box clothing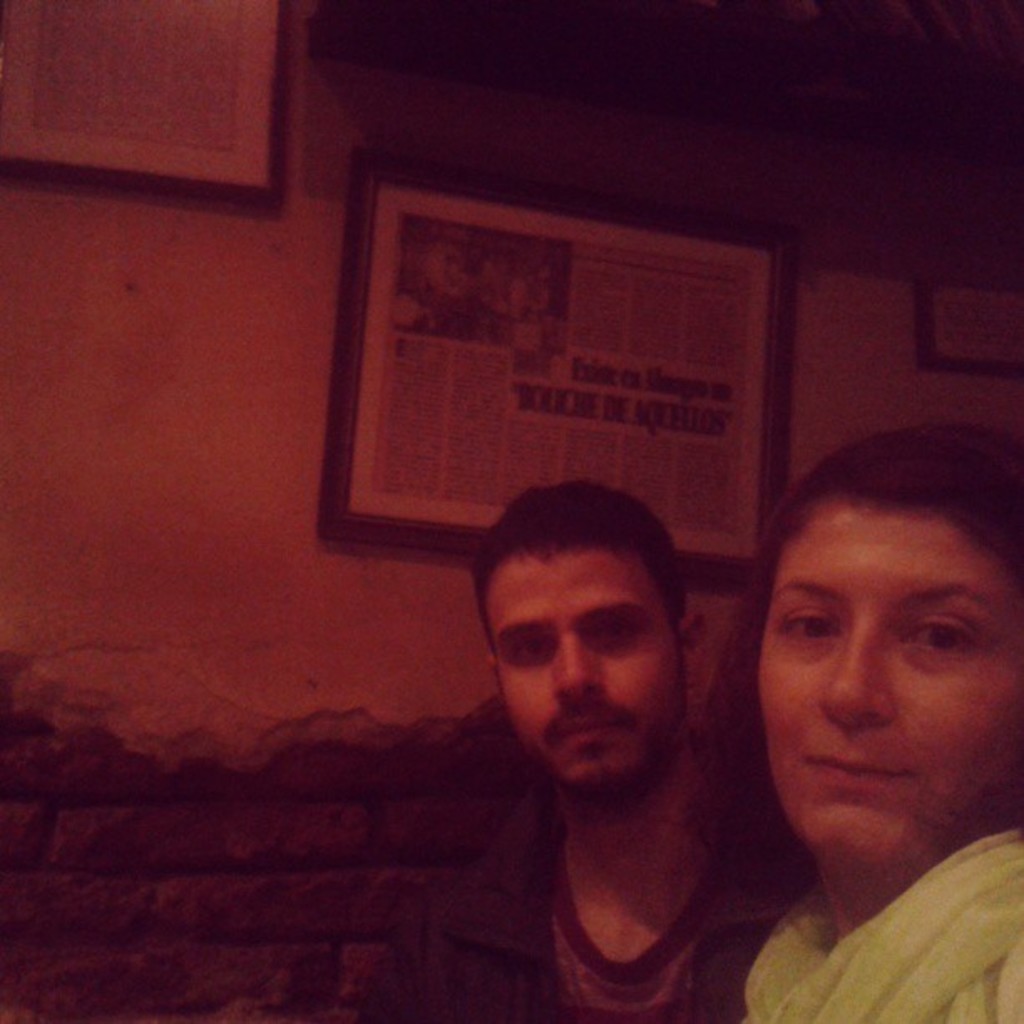
region(763, 833, 1022, 1022)
